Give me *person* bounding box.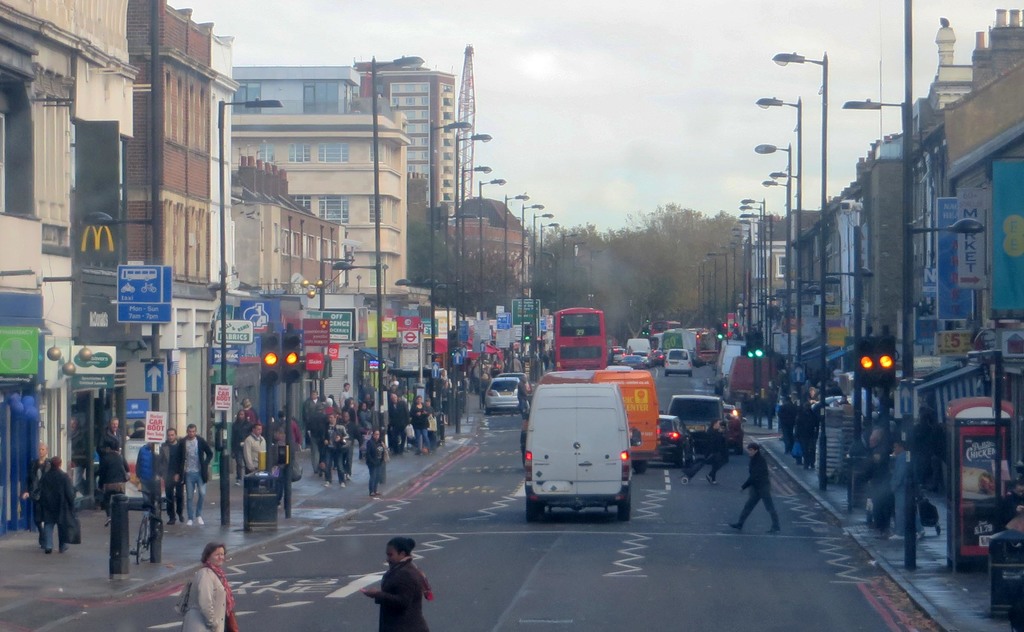
<region>800, 405, 819, 462</region>.
